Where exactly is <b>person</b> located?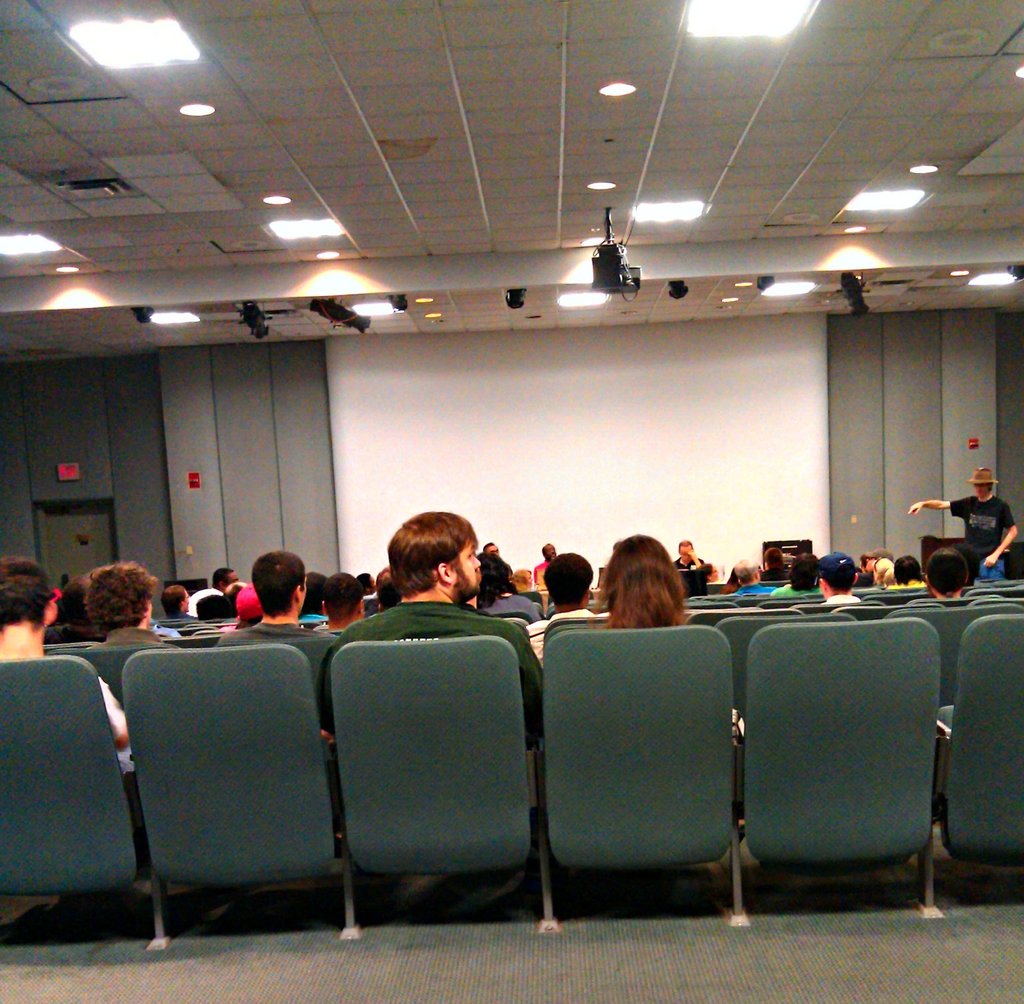
Its bounding box is detection(185, 562, 230, 625).
